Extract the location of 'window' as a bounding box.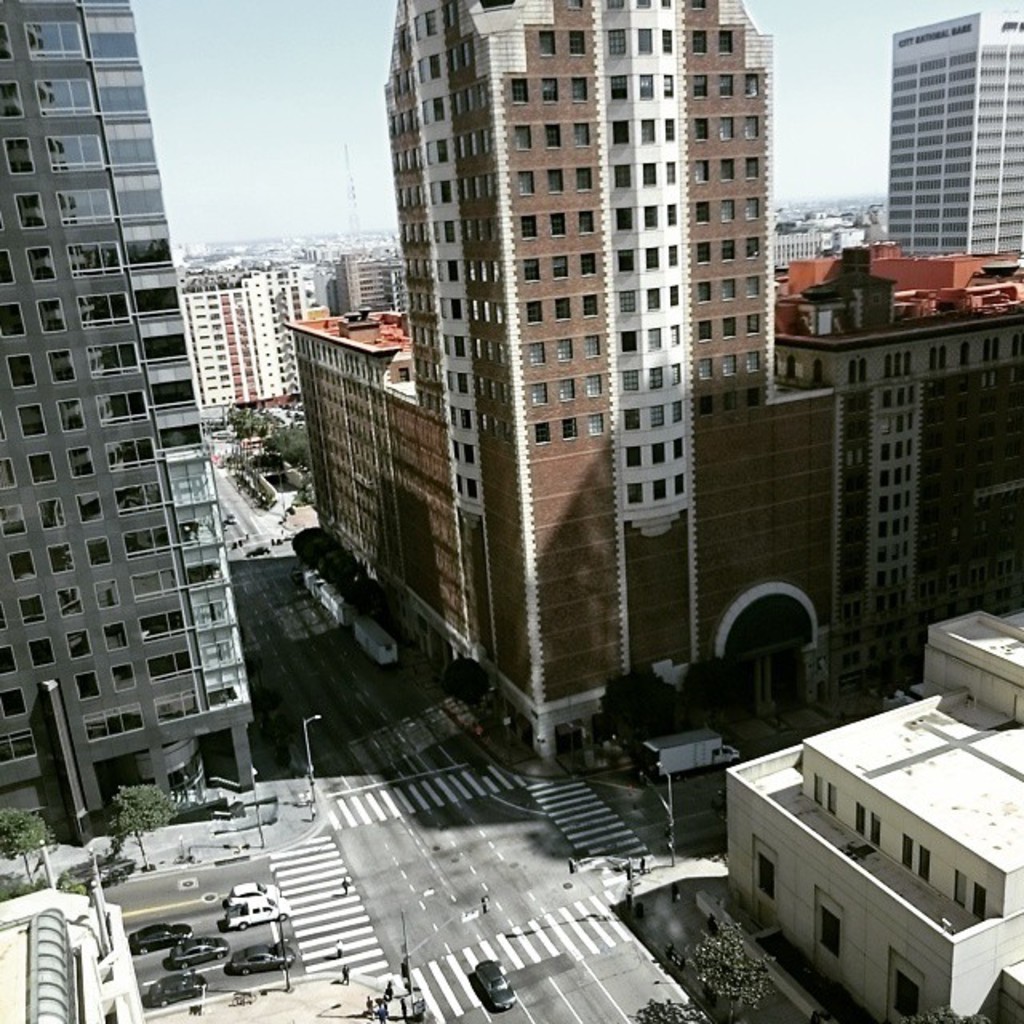
[685,157,707,184].
